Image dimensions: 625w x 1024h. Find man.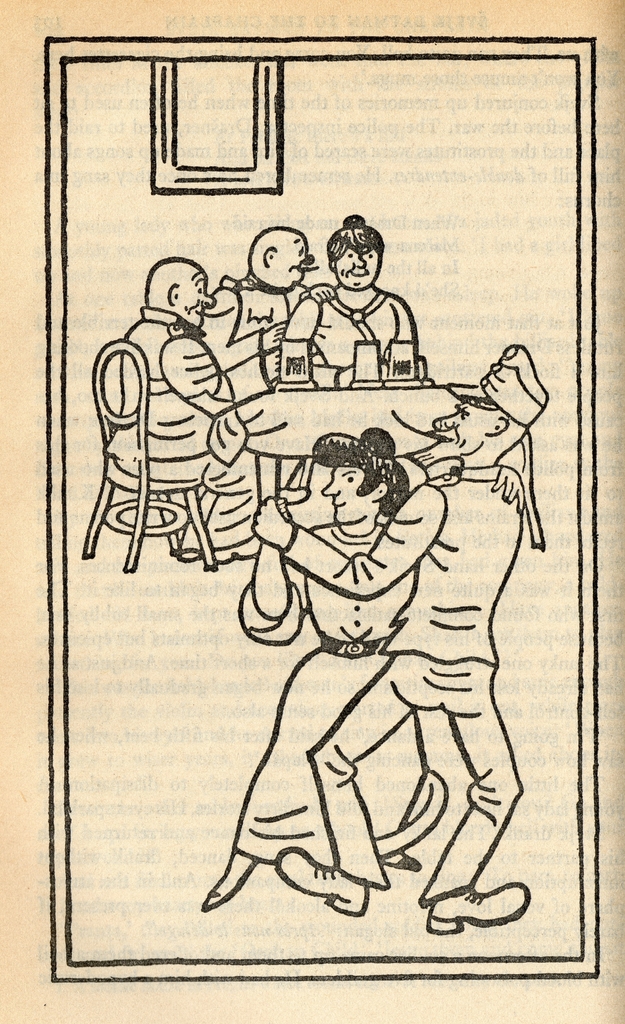
bbox=[193, 308, 557, 904].
